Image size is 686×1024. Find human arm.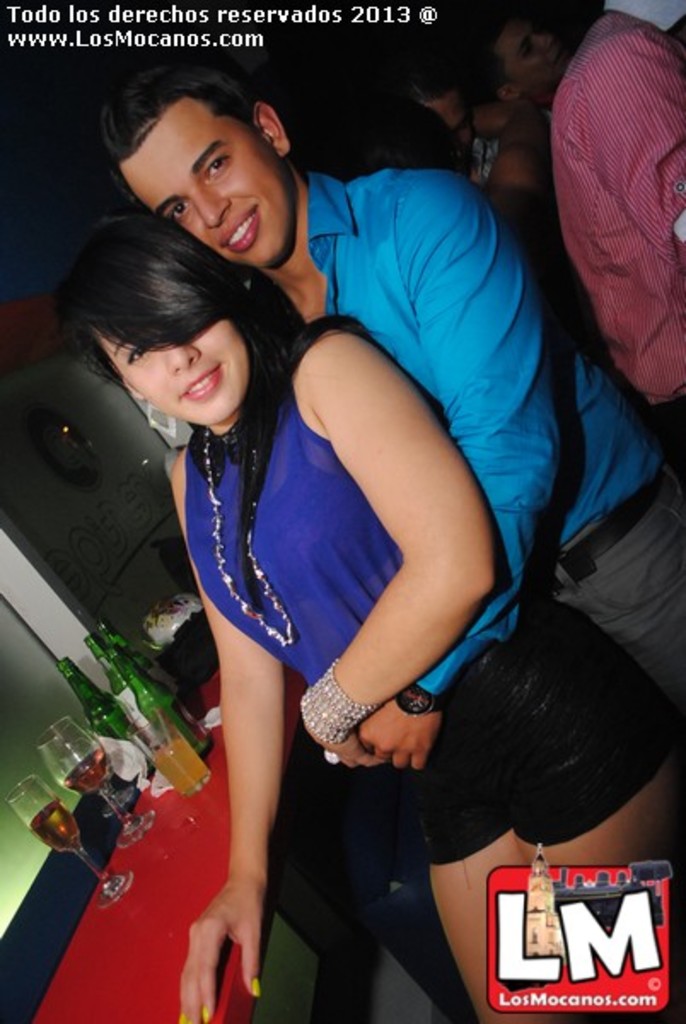
580 24 684 268.
